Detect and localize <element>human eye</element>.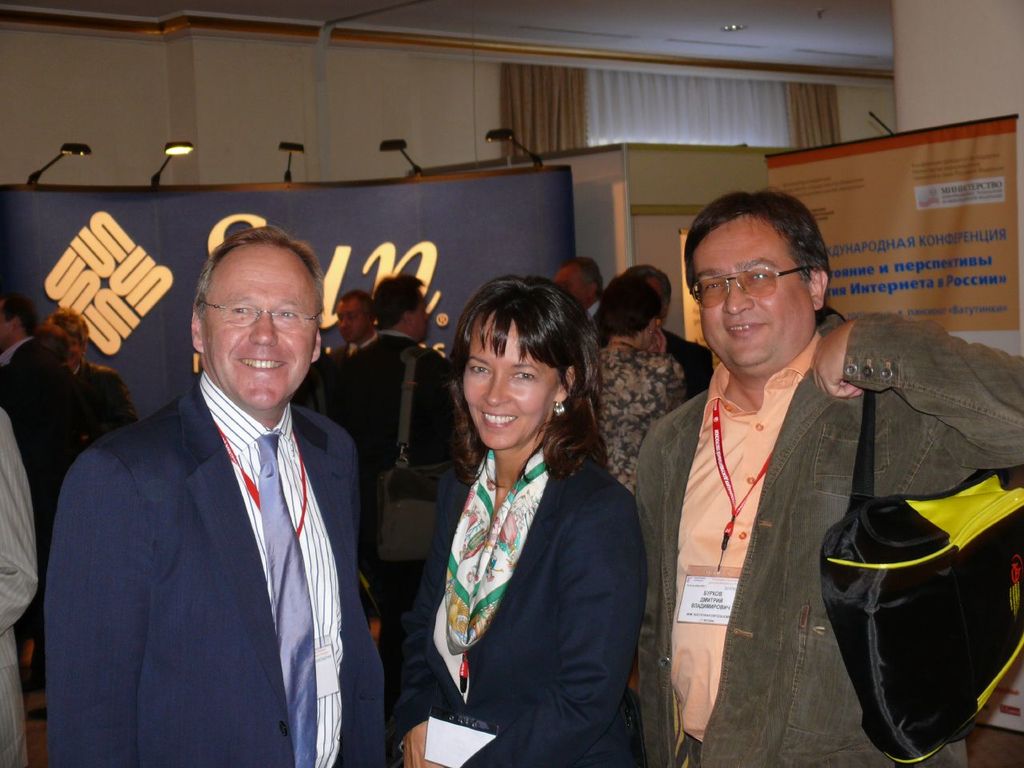
Localized at [left=701, top=278, right=725, bottom=291].
